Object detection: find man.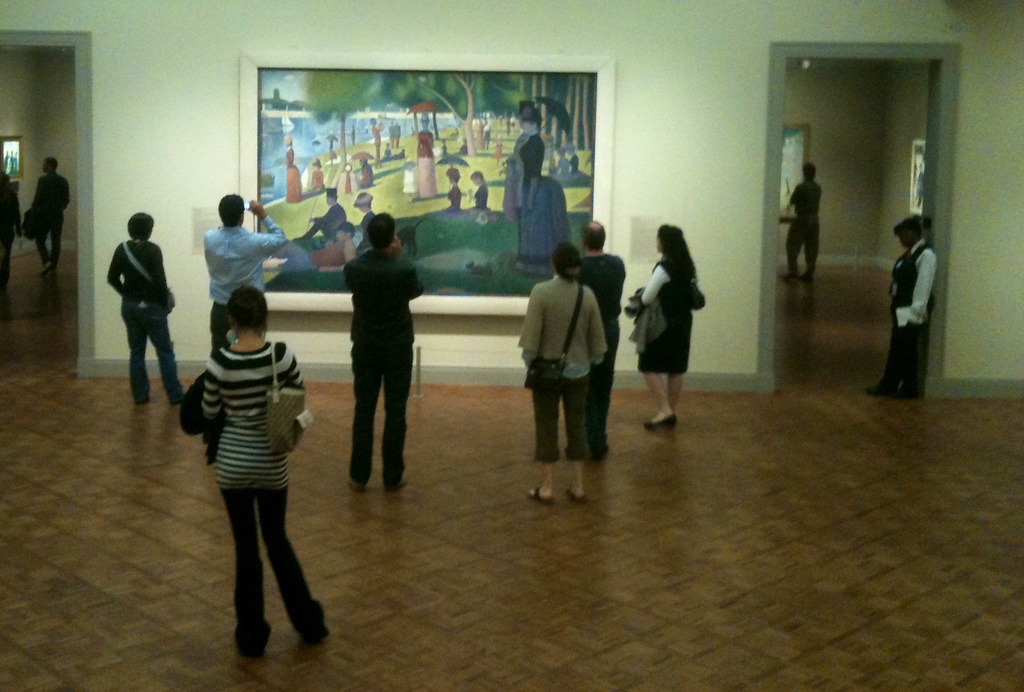
bbox=(579, 220, 626, 456).
